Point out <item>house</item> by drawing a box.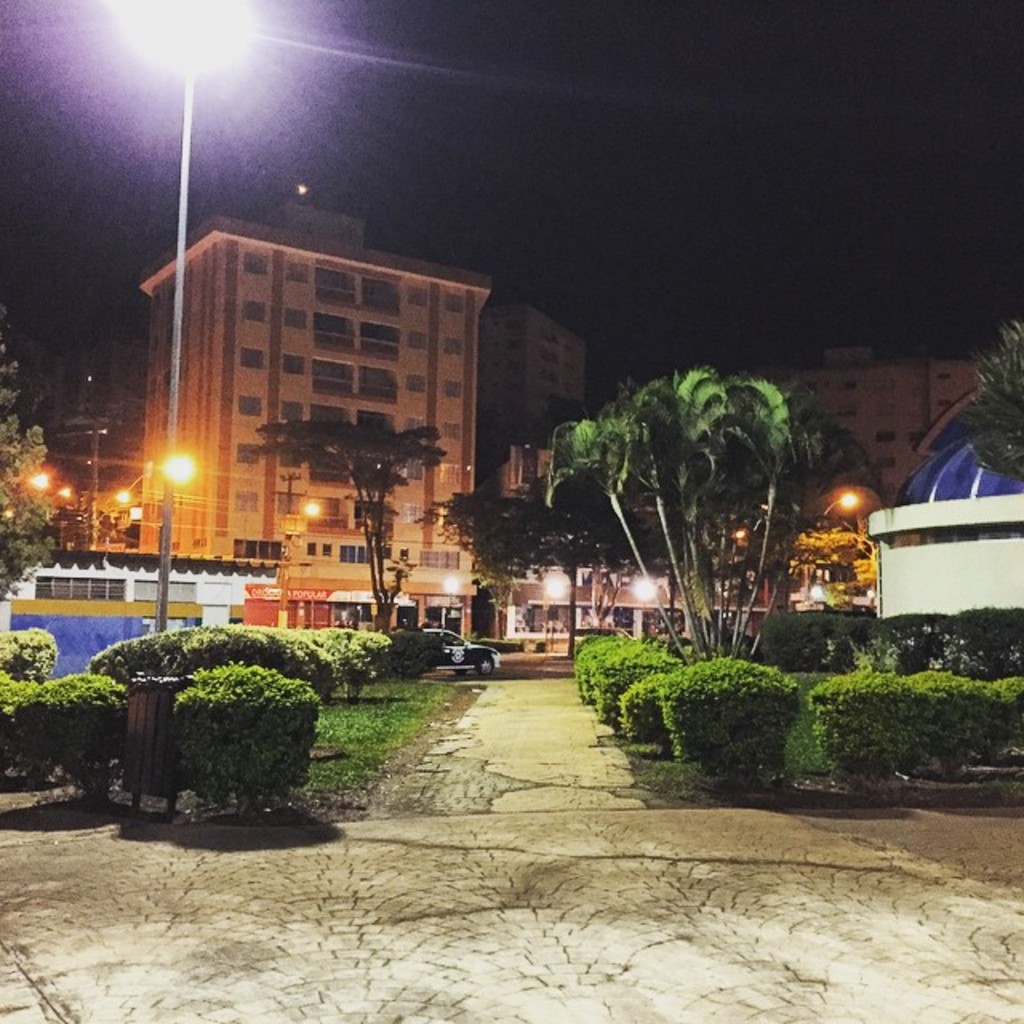
BBox(861, 419, 1022, 626).
